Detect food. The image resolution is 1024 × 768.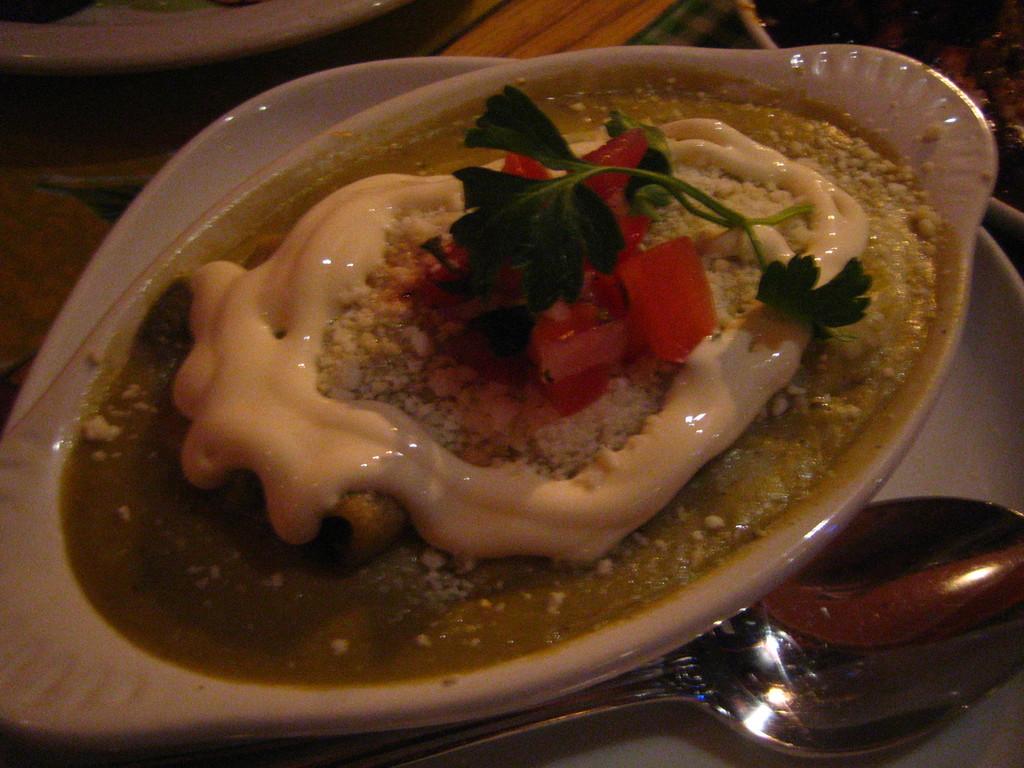
crop(122, 67, 941, 641).
